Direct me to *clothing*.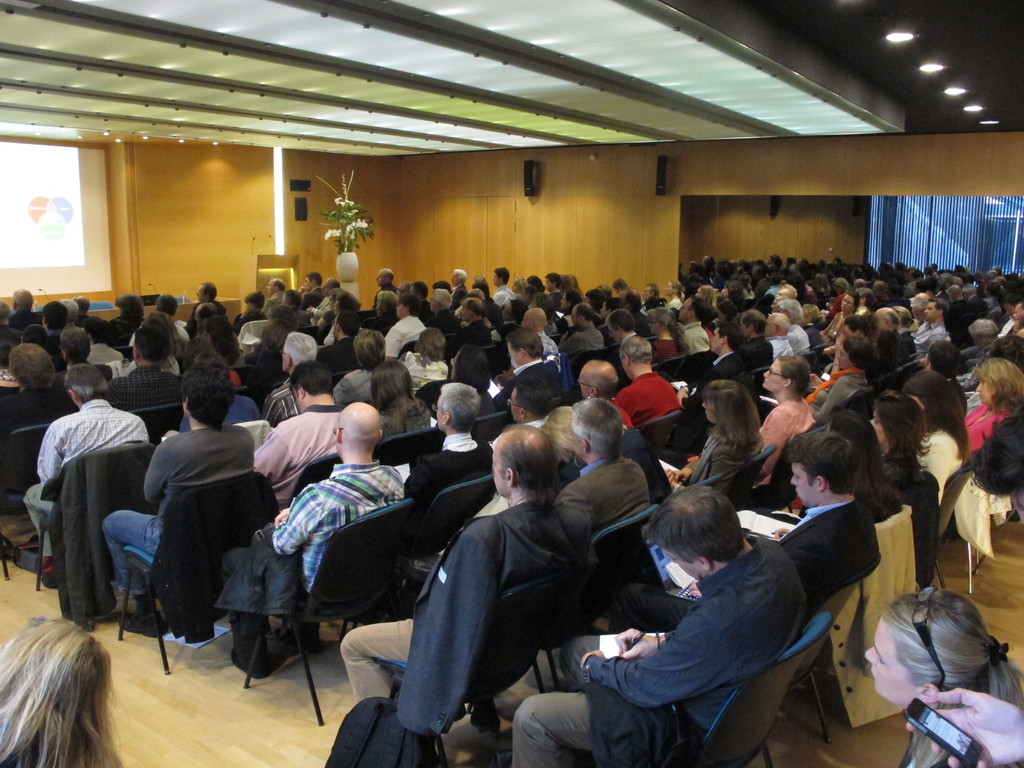
Direction: bbox=[102, 356, 212, 410].
